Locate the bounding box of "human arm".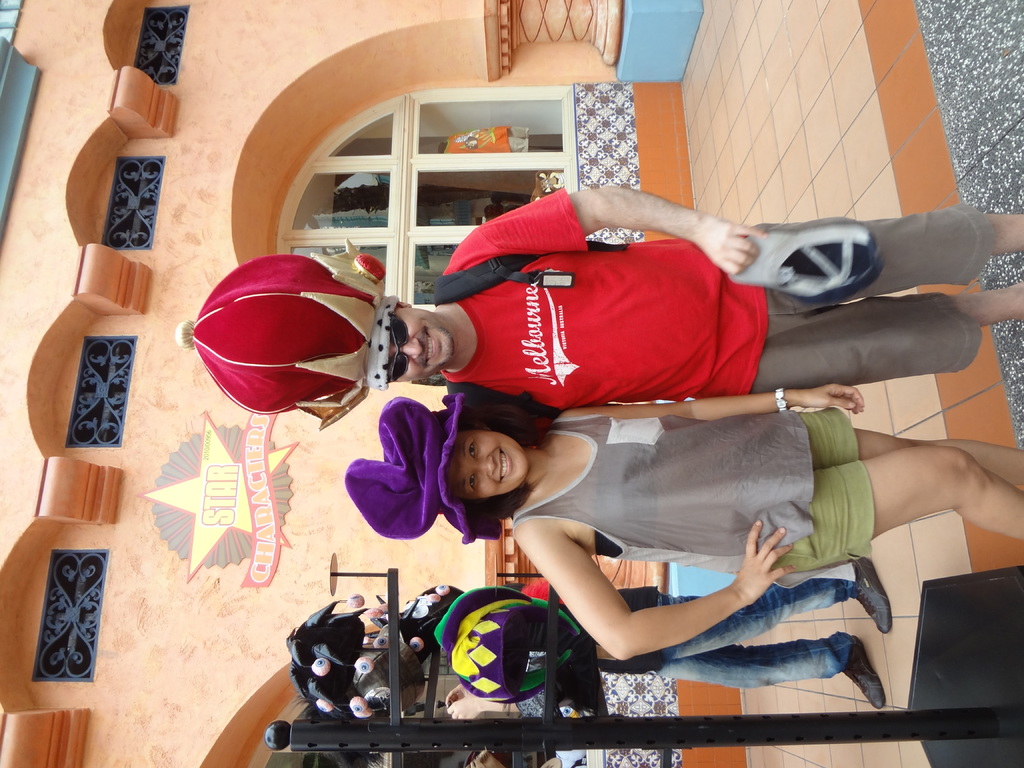
Bounding box: 515/517/794/660.
